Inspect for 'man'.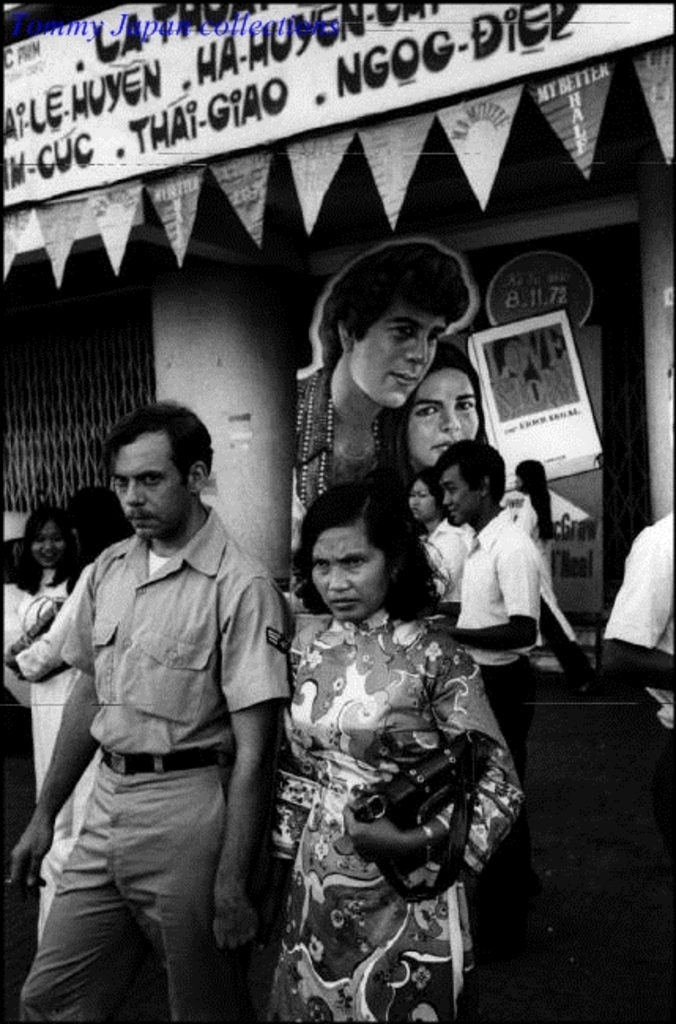
Inspection: 436:436:539:922.
